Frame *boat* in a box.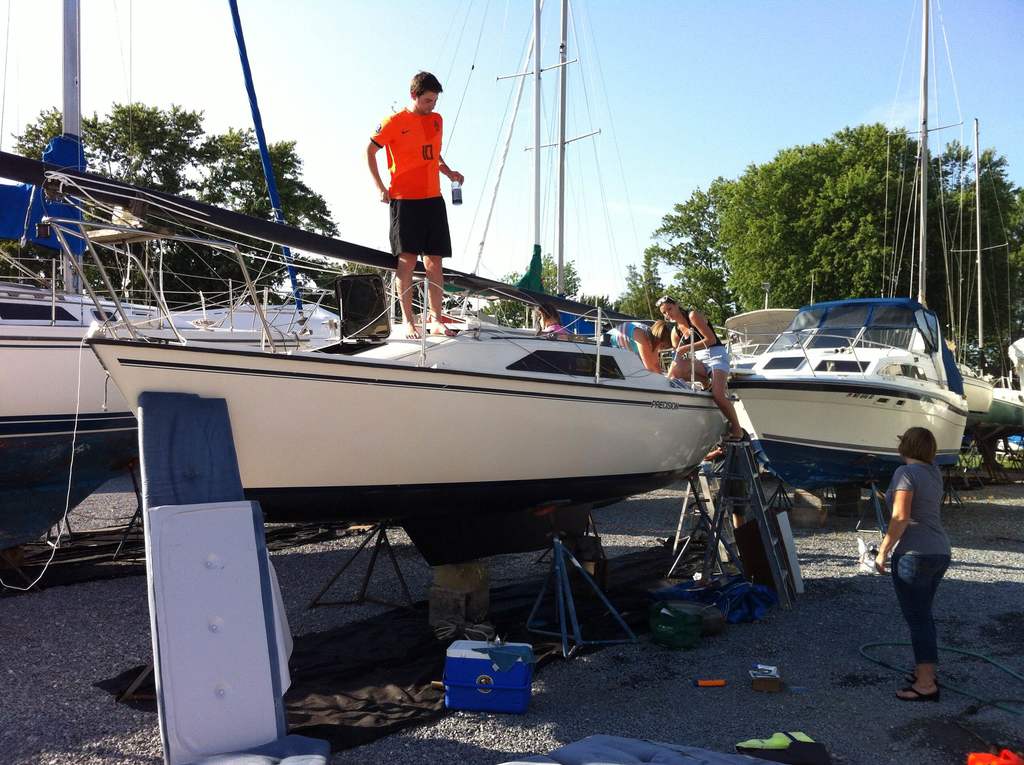
(x1=0, y1=0, x2=357, y2=490).
